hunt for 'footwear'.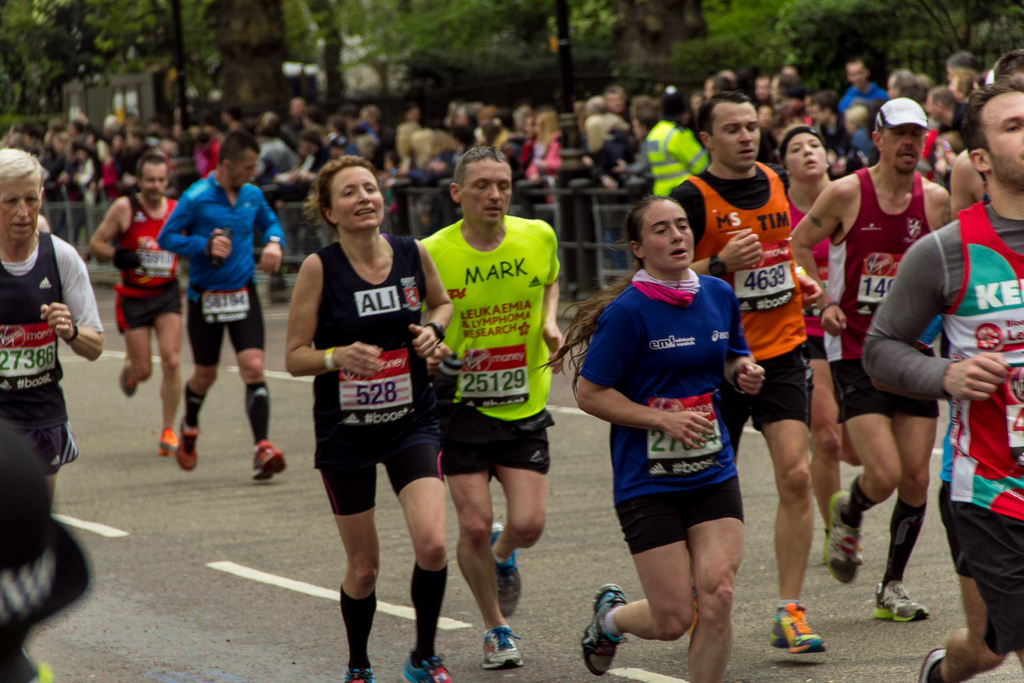
Hunted down at pyautogui.locateOnScreen(402, 646, 447, 682).
